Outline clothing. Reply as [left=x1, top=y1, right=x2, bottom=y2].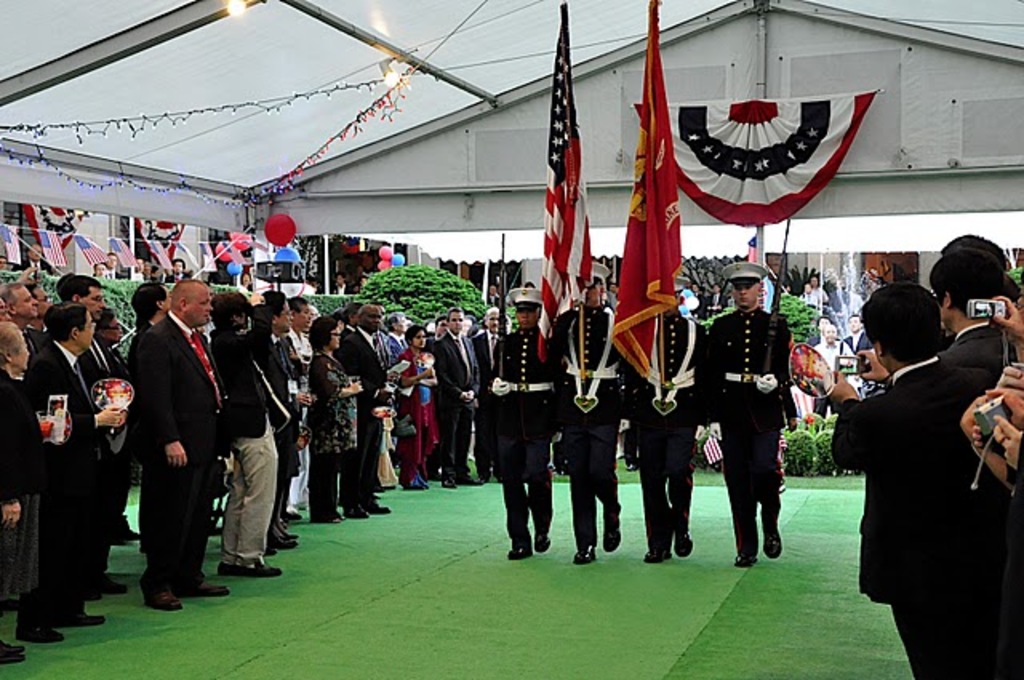
[left=240, top=323, right=293, bottom=506].
